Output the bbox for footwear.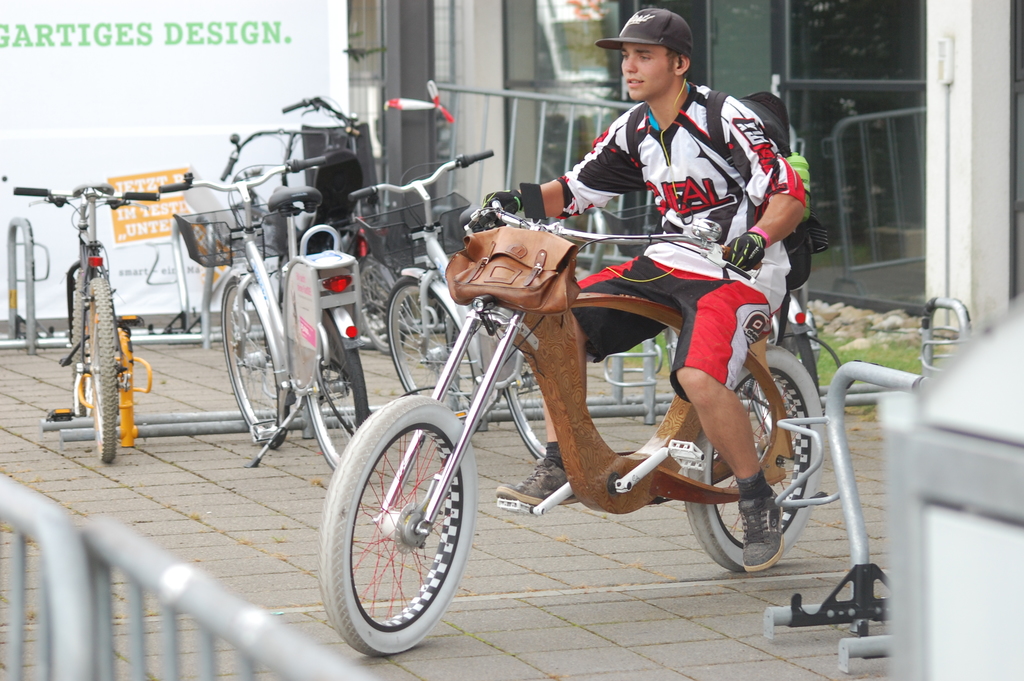
<bbox>740, 500, 794, 573</bbox>.
